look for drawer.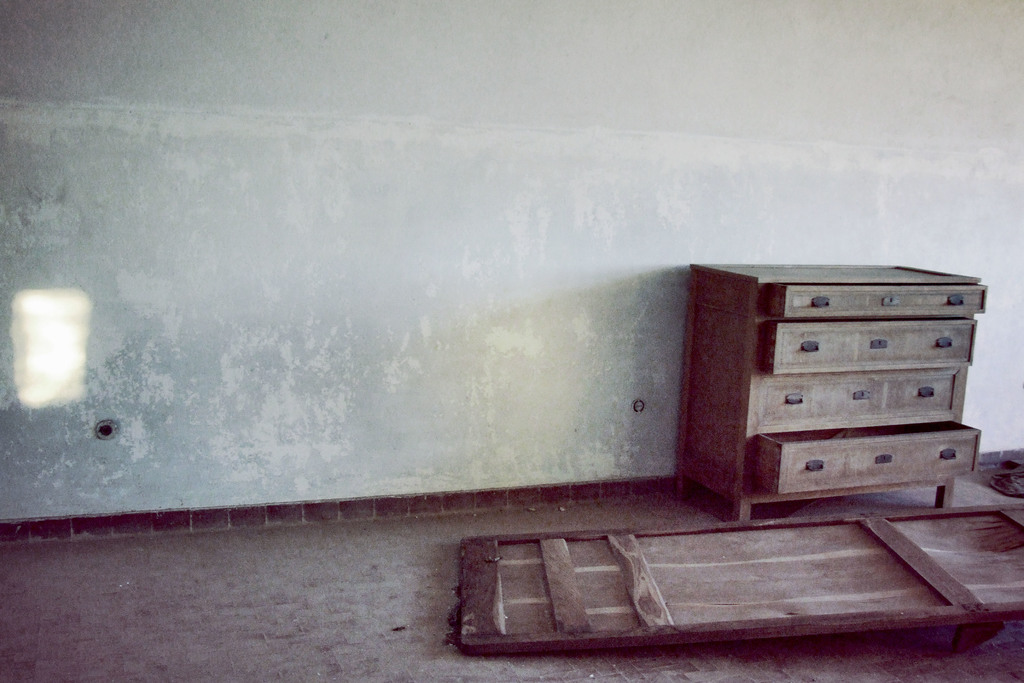
Found: (x1=763, y1=373, x2=952, y2=424).
